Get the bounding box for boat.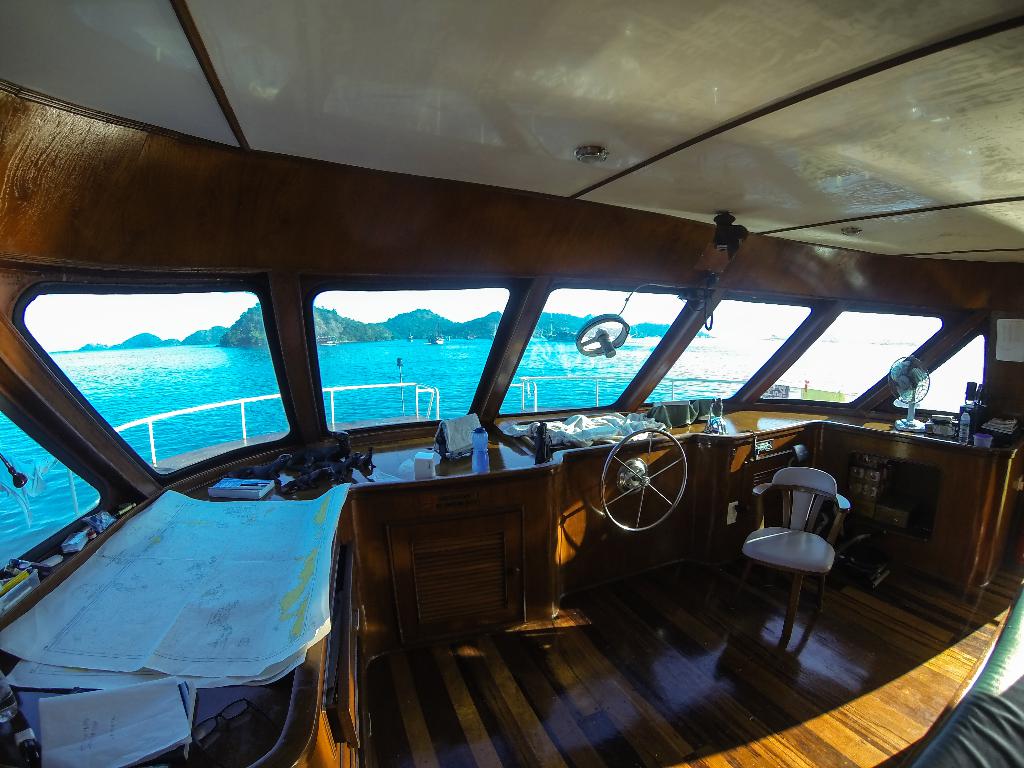
box(0, 0, 1021, 764).
